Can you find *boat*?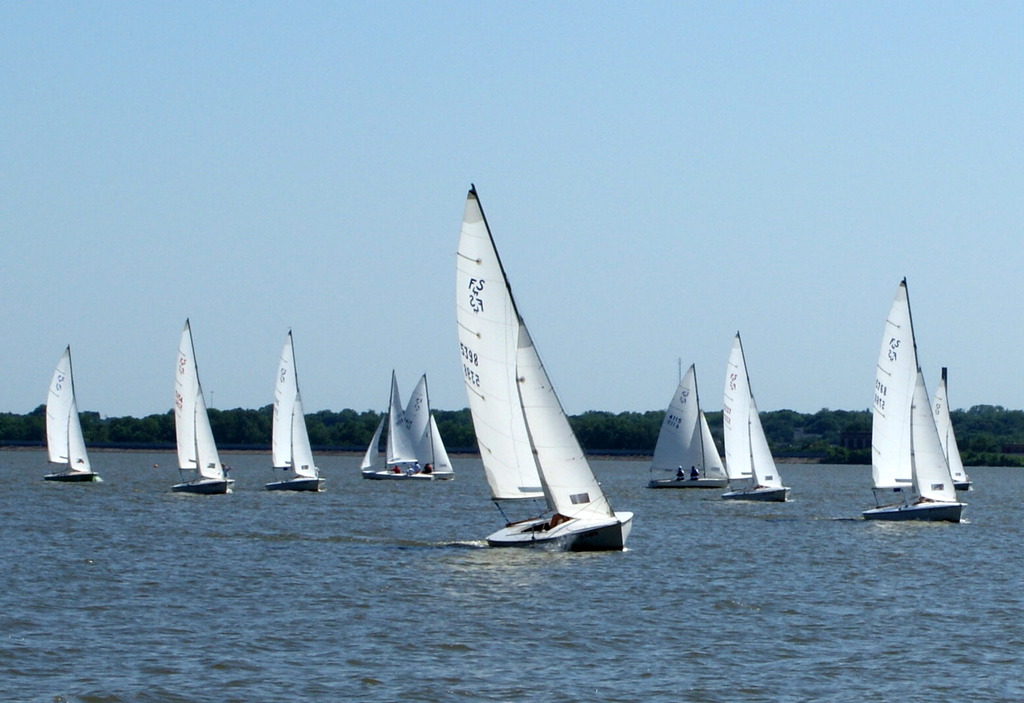
Yes, bounding box: left=267, top=325, right=329, bottom=493.
